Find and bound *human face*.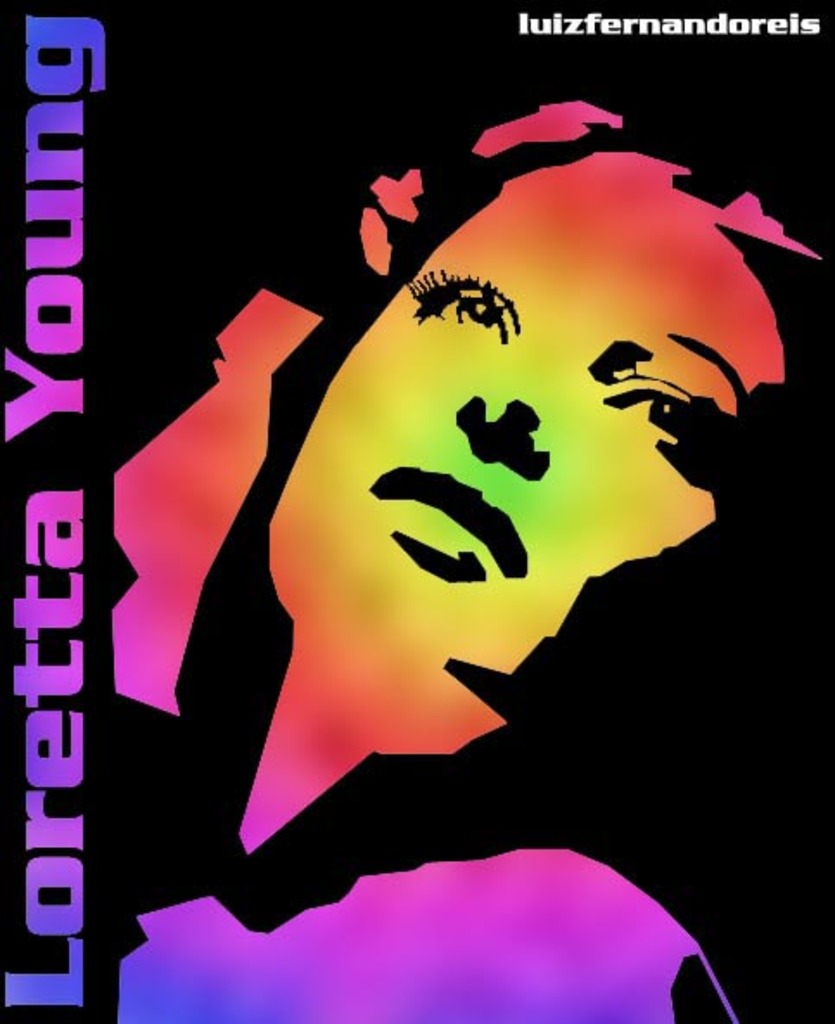
Bound: <region>254, 135, 795, 683</region>.
